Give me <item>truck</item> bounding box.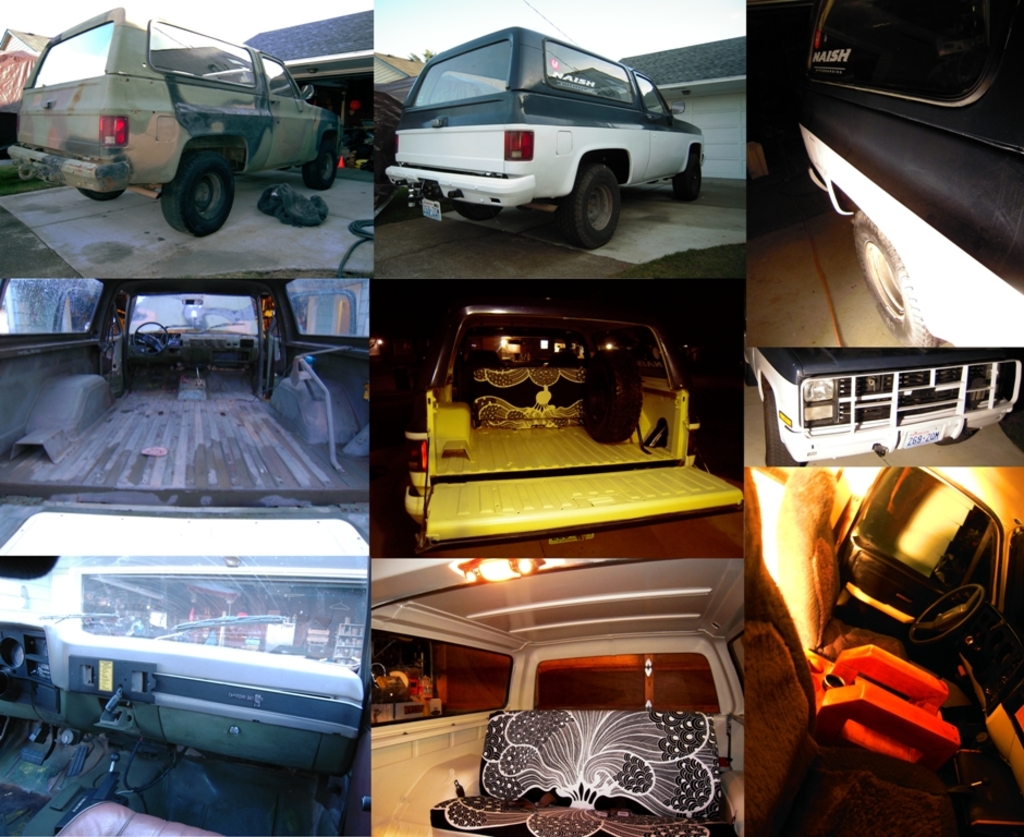
x1=403, y1=306, x2=743, y2=559.
